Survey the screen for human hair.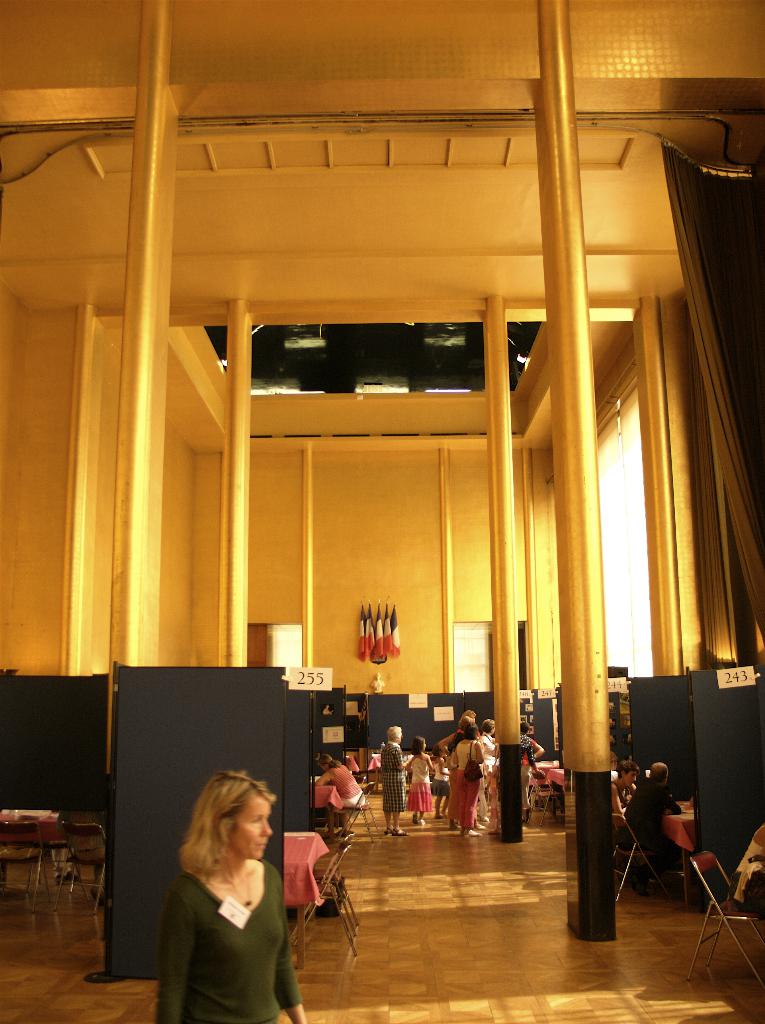
Survey found: region(459, 717, 470, 729).
